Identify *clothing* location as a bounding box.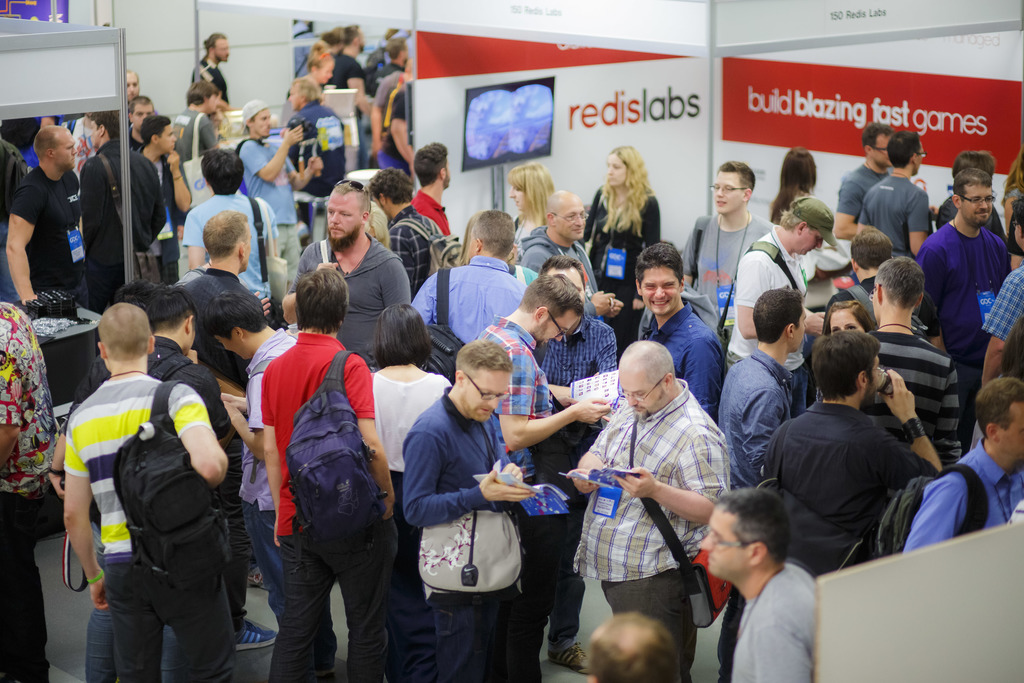
l=234, t=138, r=303, b=298.
